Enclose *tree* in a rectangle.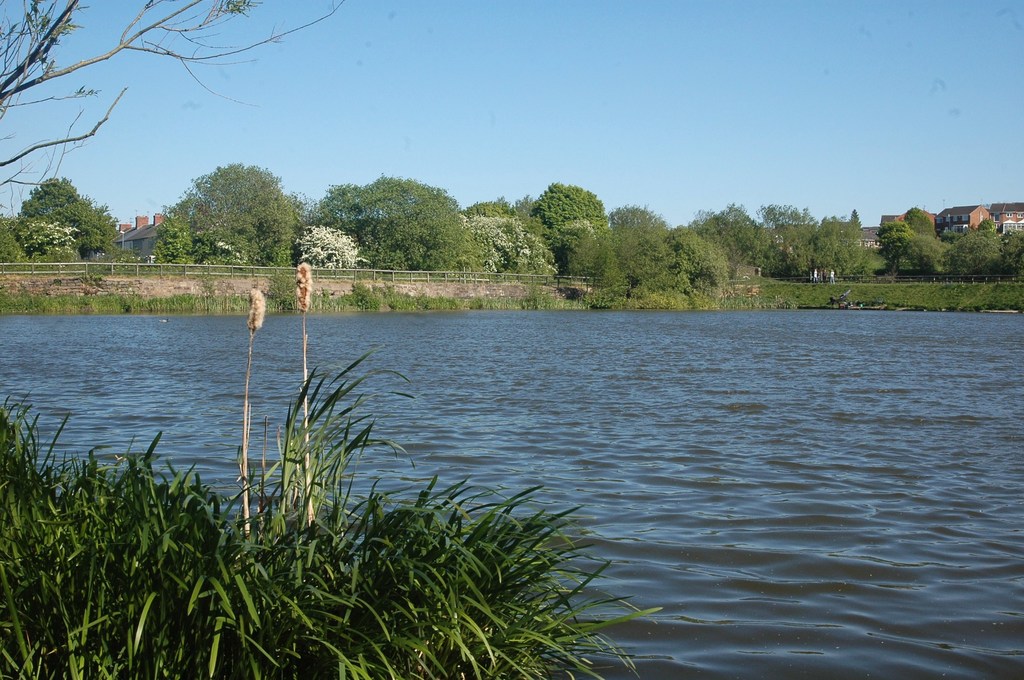
[left=993, top=224, right=1020, bottom=275].
